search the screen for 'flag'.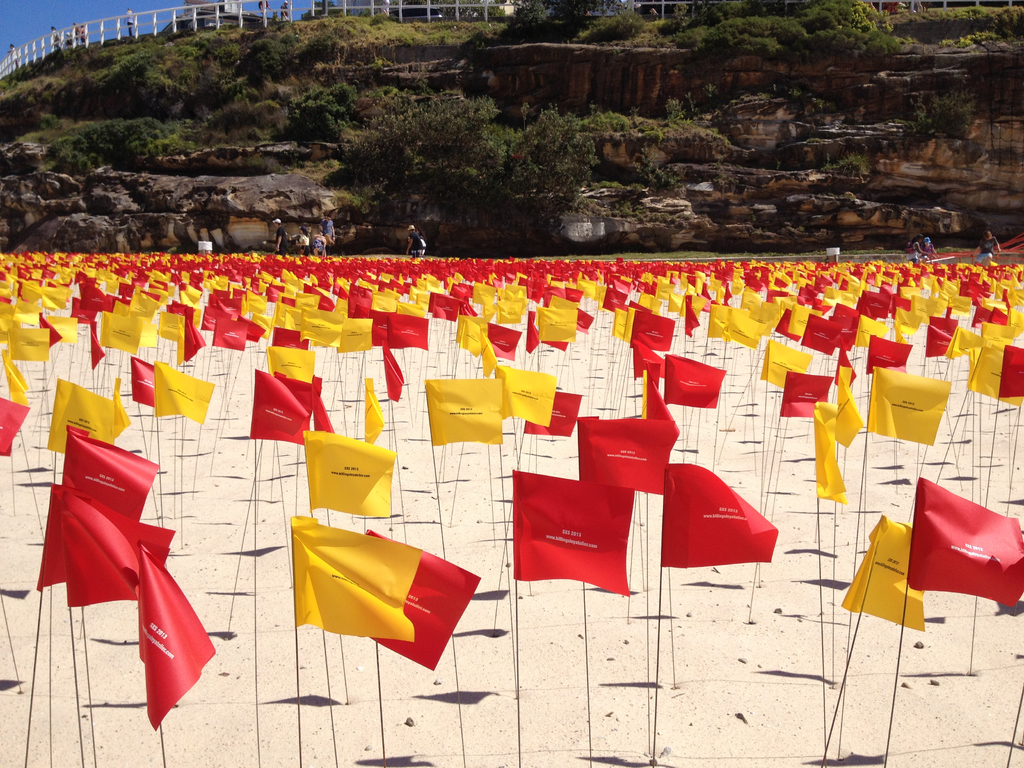
Found at <region>904, 476, 1023, 609</region>.
